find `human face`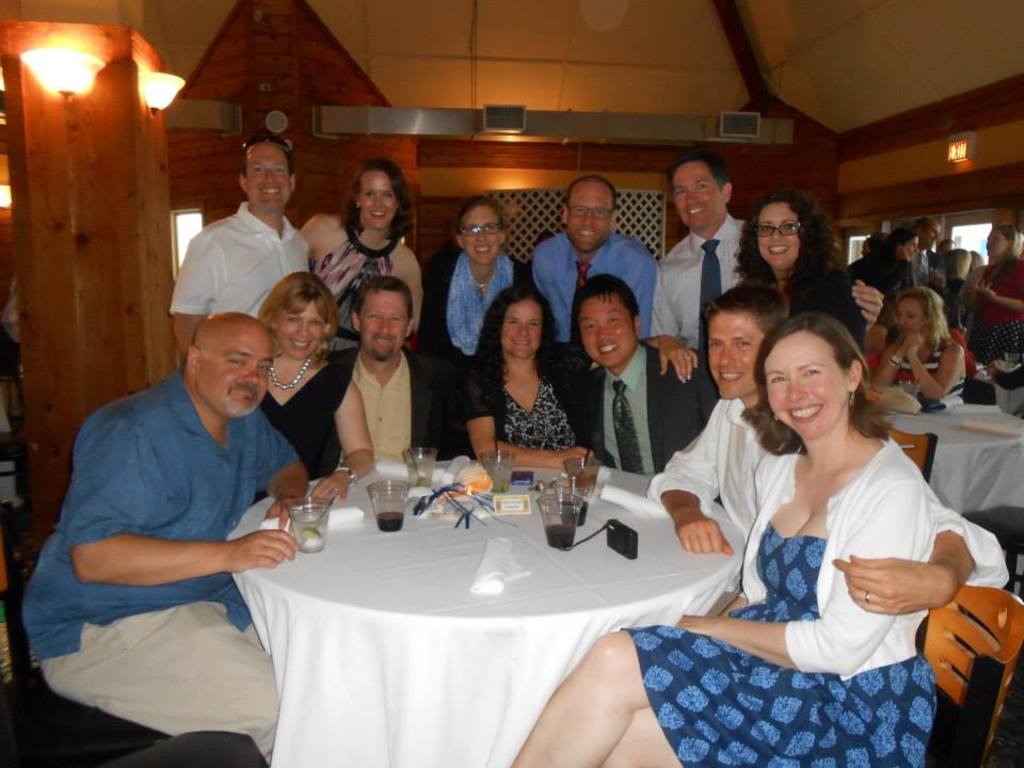
(668,159,725,235)
